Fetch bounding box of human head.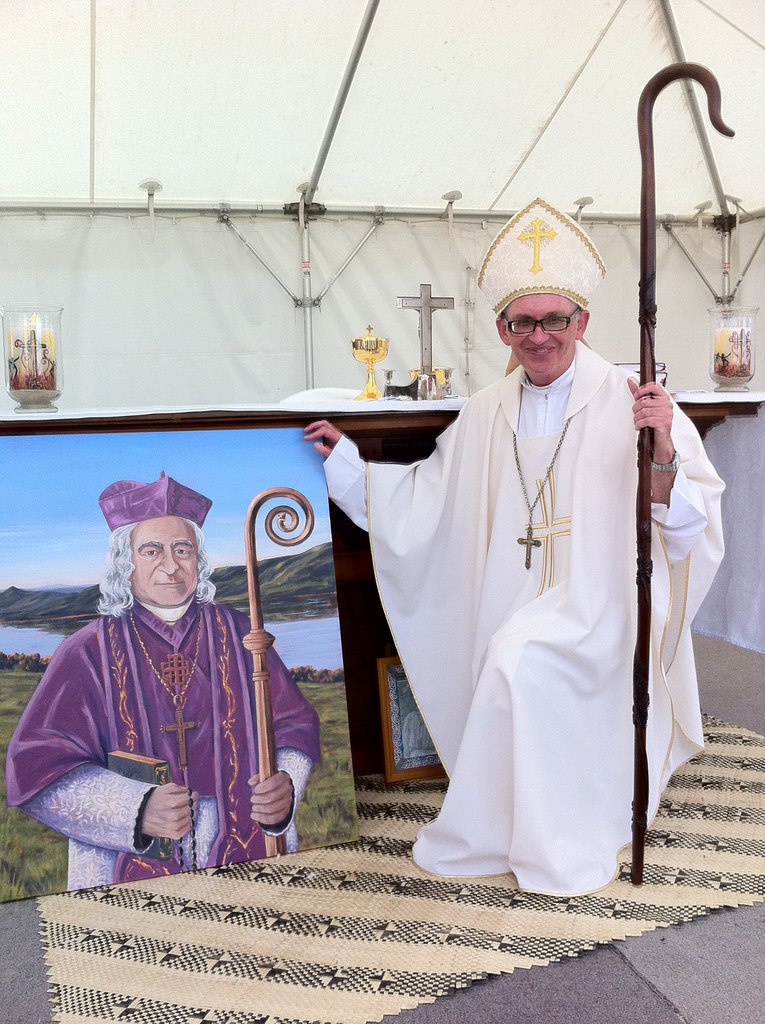
Bbox: detection(117, 501, 214, 604).
